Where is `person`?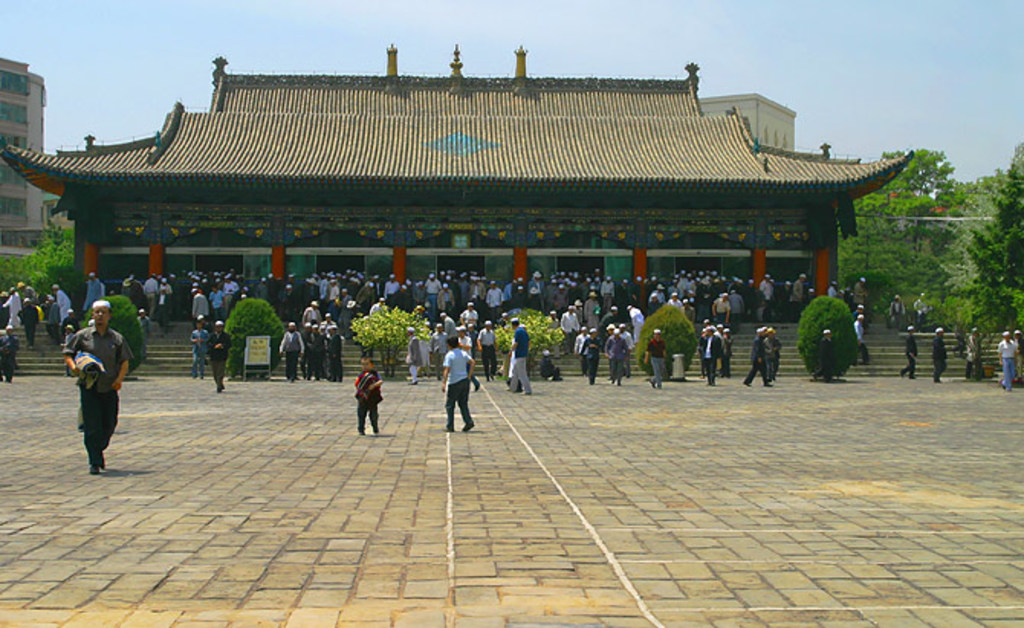
region(194, 316, 212, 379).
